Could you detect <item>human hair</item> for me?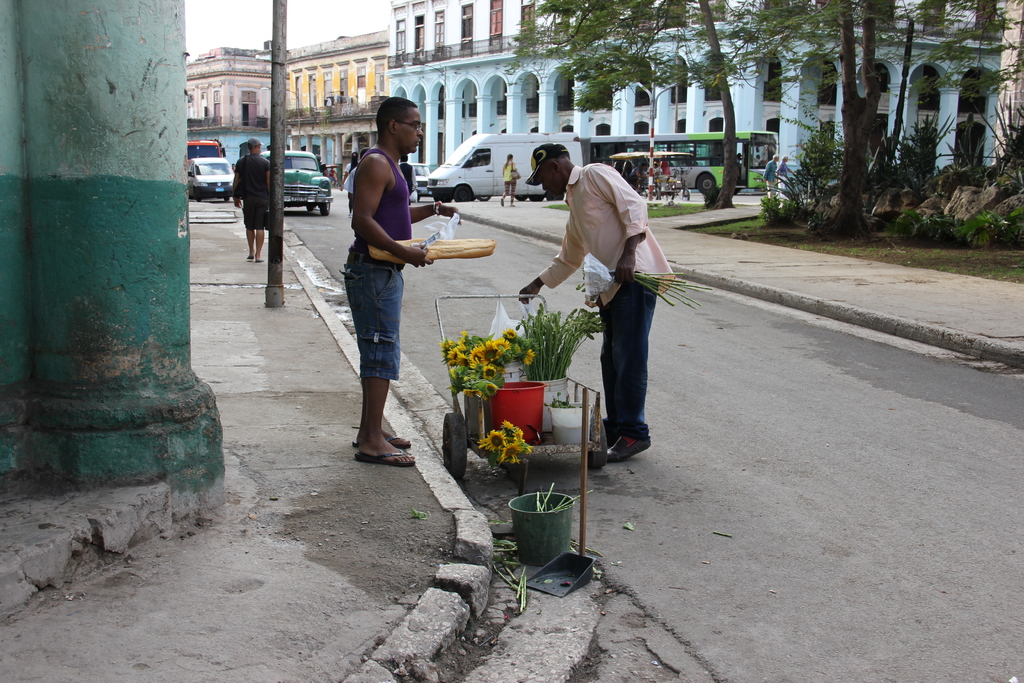
Detection result: (x1=368, y1=96, x2=424, y2=152).
